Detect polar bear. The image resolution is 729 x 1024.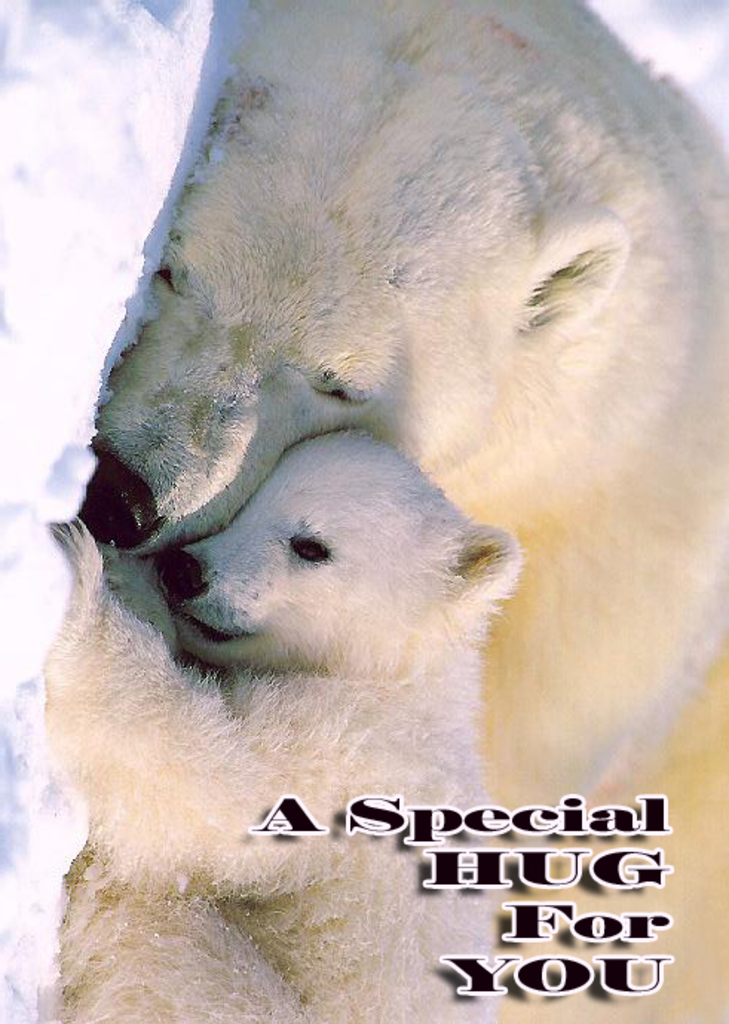
[x1=83, y1=0, x2=728, y2=1023].
